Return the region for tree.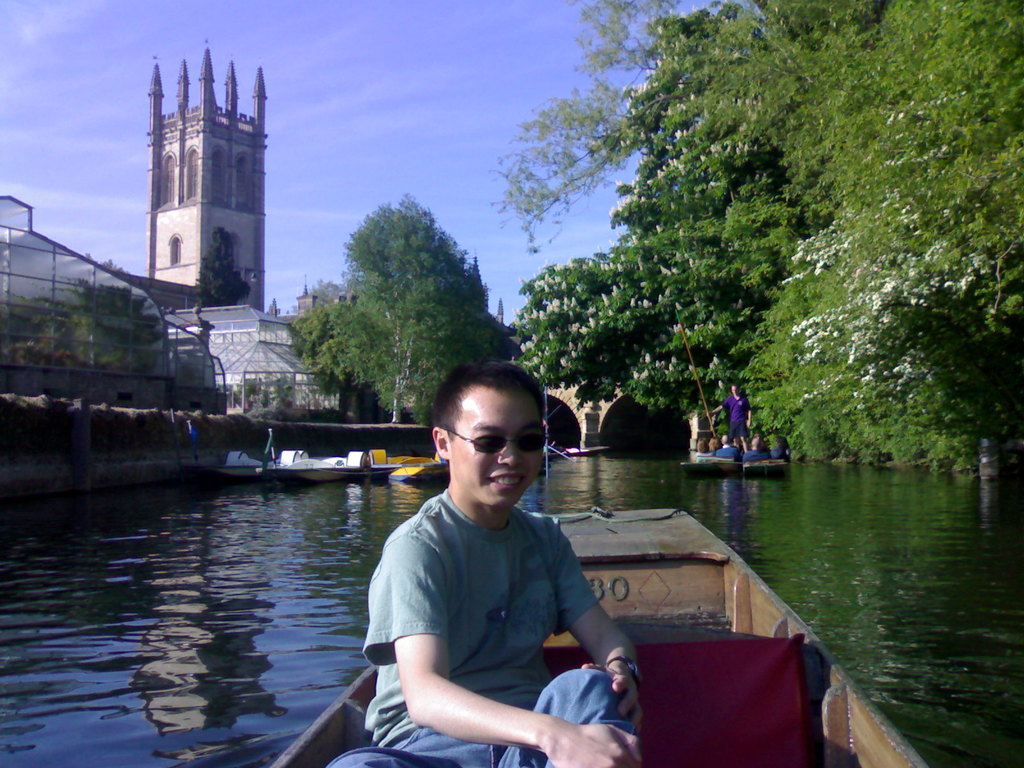
locate(287, 191, 484, 430).
